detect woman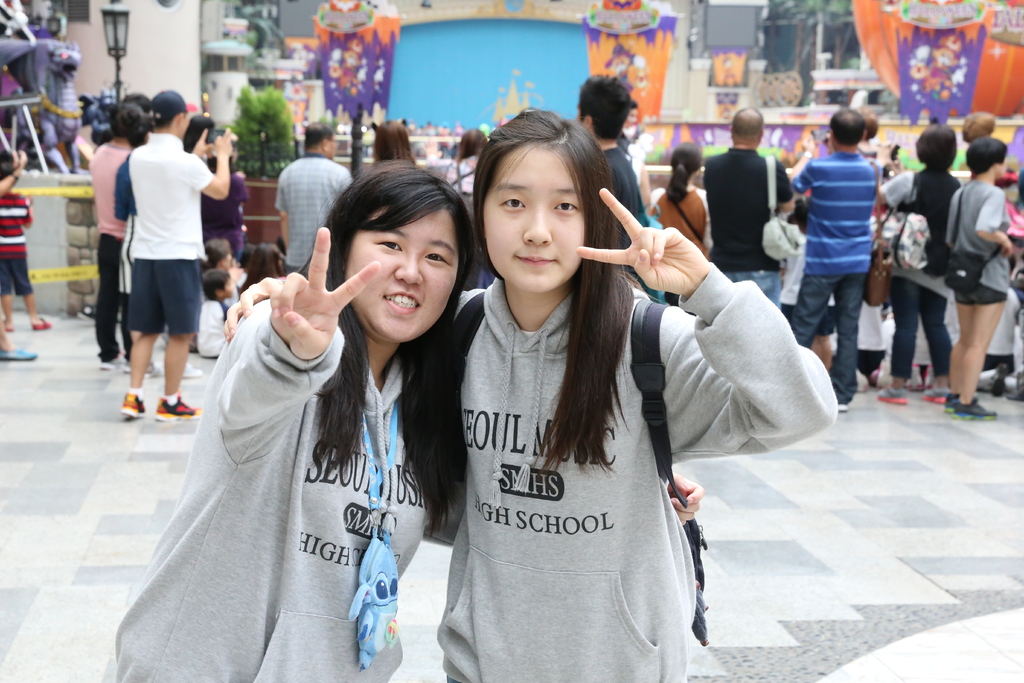
(left=645, top=142, right=714, bottom=312)
